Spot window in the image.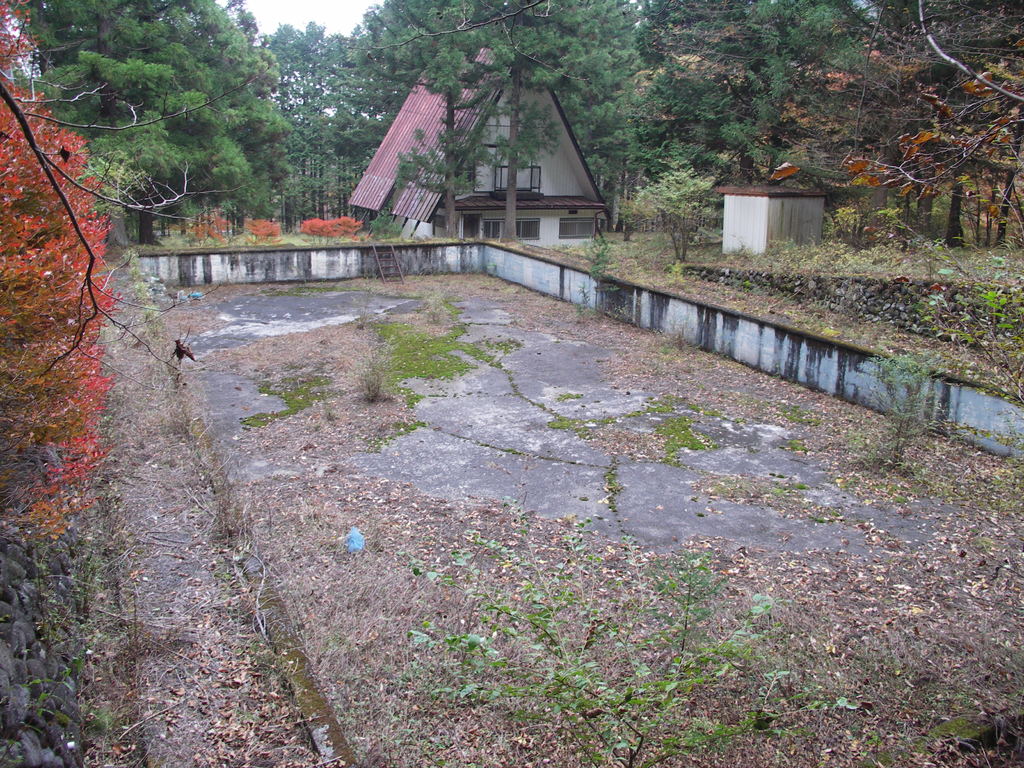
window found at rect(556, 221, 602, 234).
